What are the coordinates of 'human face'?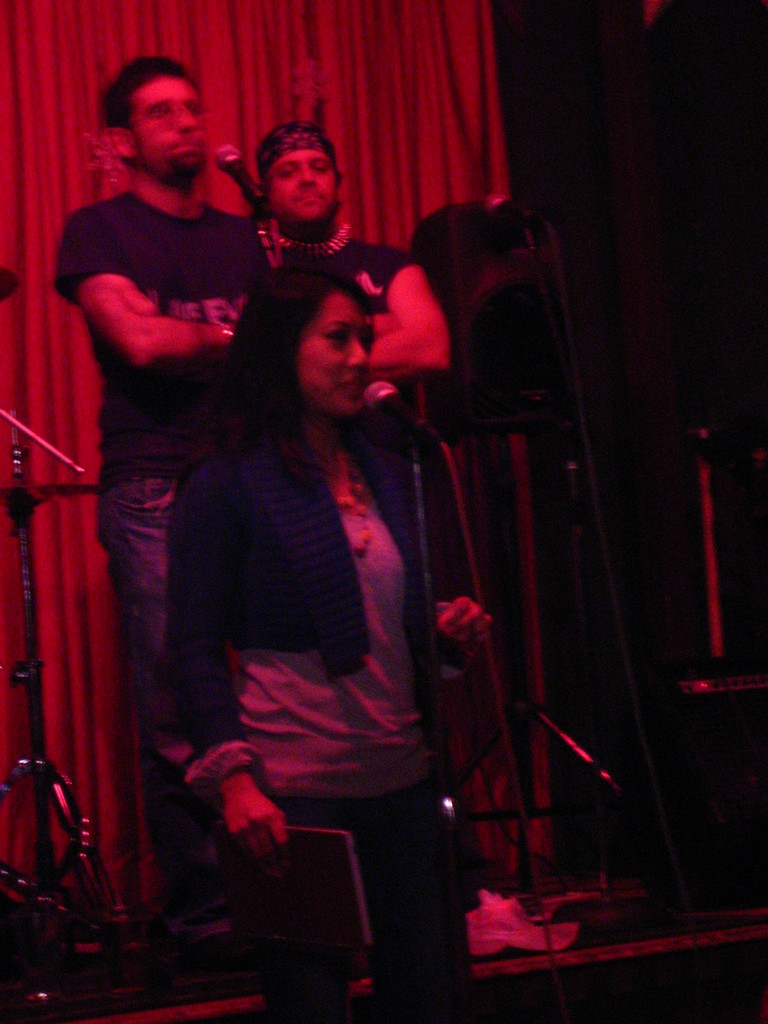
pyautogui.locateOnScreen(266, 150, 336, 220).
